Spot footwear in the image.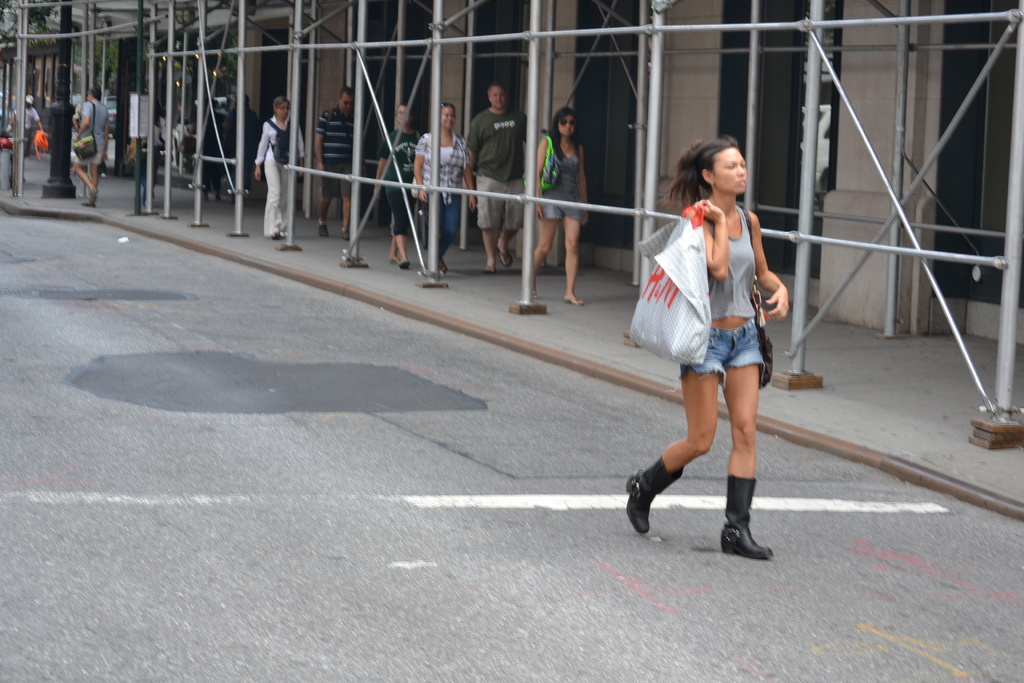
footwear found at detection(483, 258, 498, 273).
